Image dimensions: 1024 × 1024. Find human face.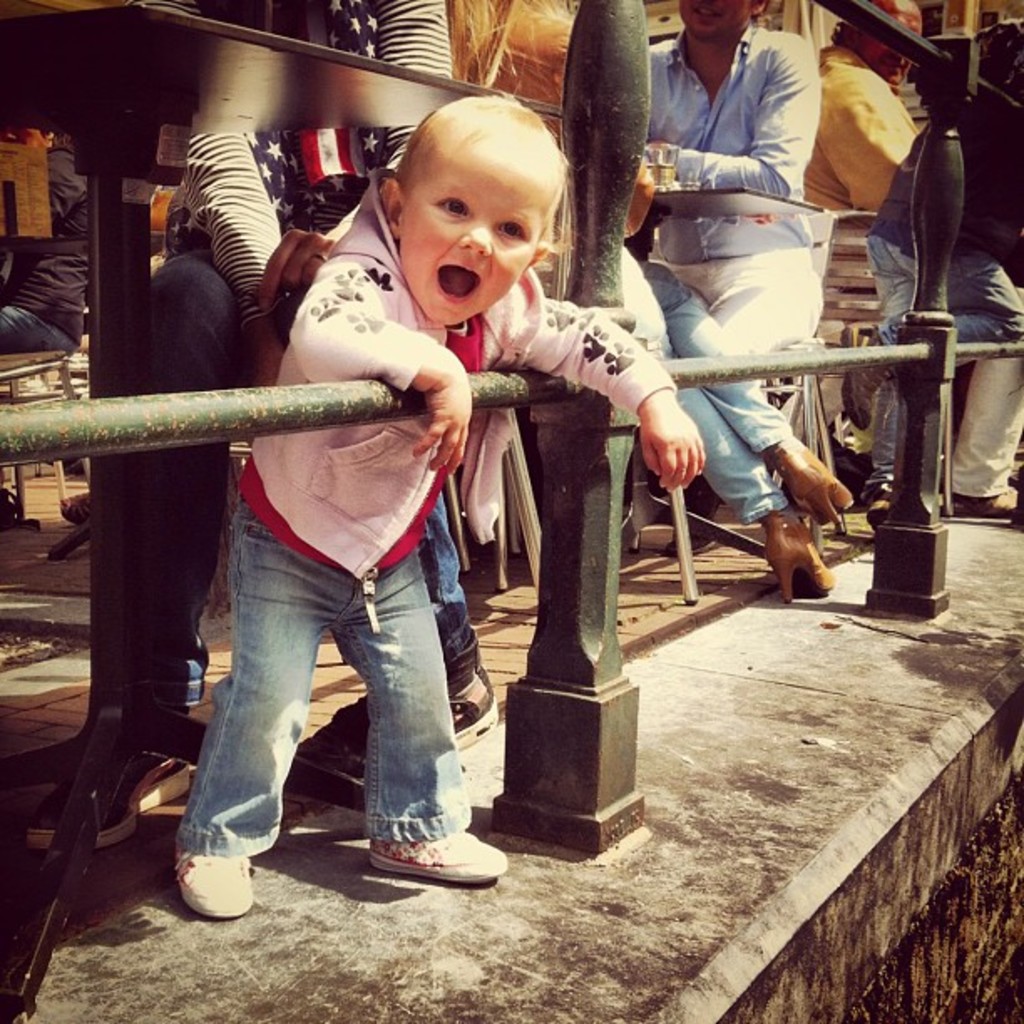
(679,0,755,42).
